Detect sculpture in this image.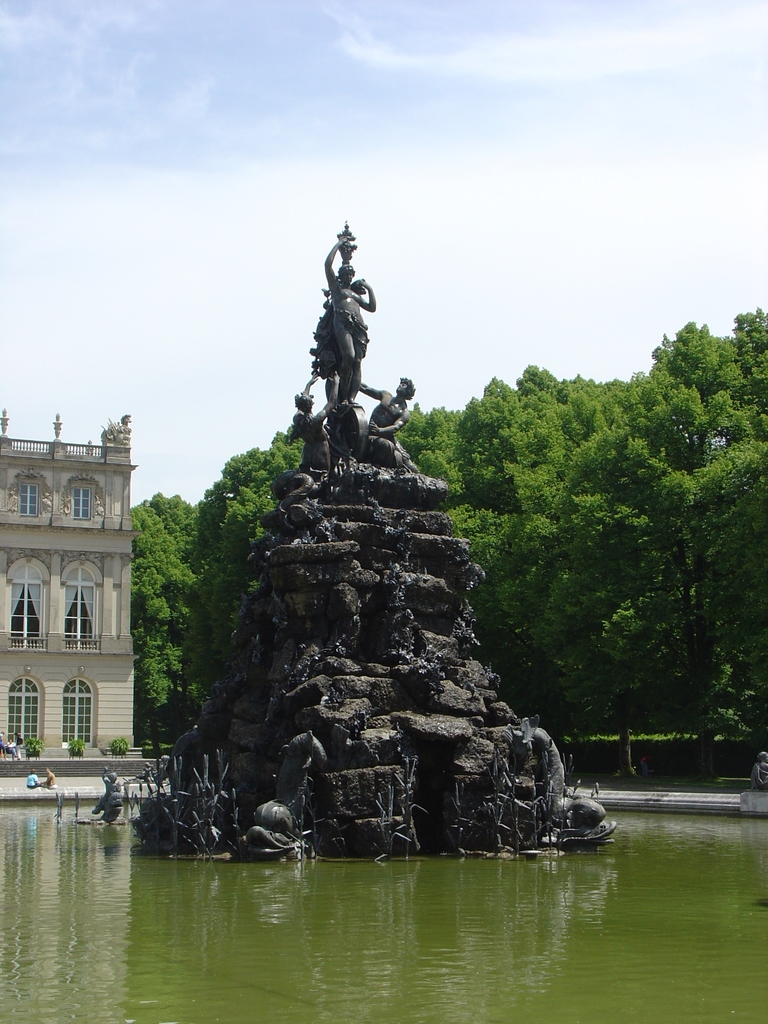
Detection: 245 728 322 854.
